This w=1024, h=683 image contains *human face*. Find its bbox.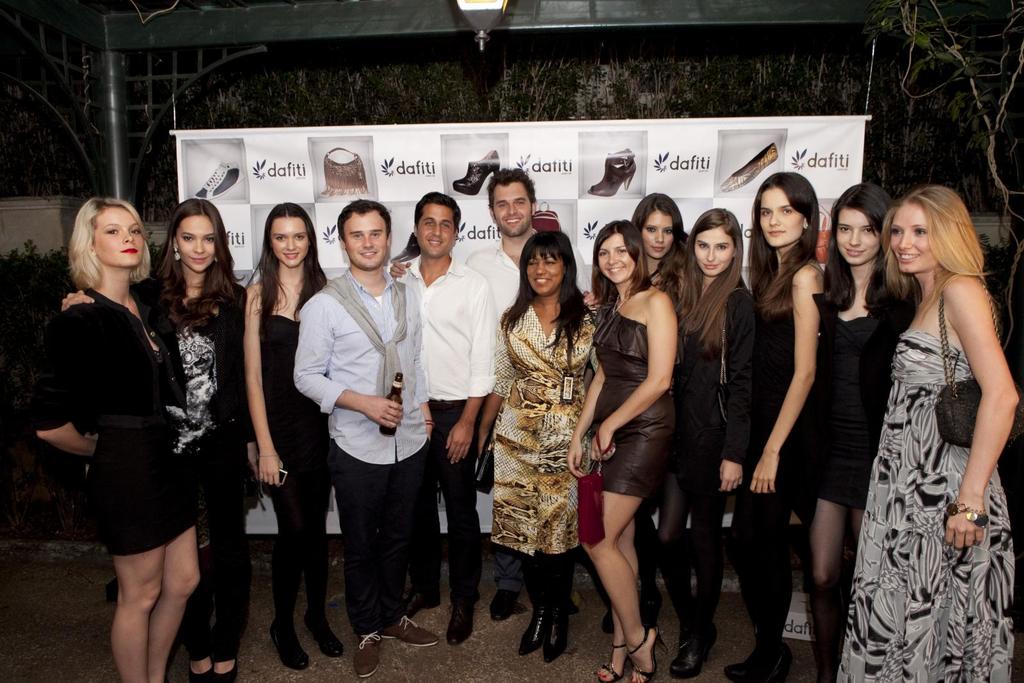
x1=835 y1=206 x2=879 y2=261.
